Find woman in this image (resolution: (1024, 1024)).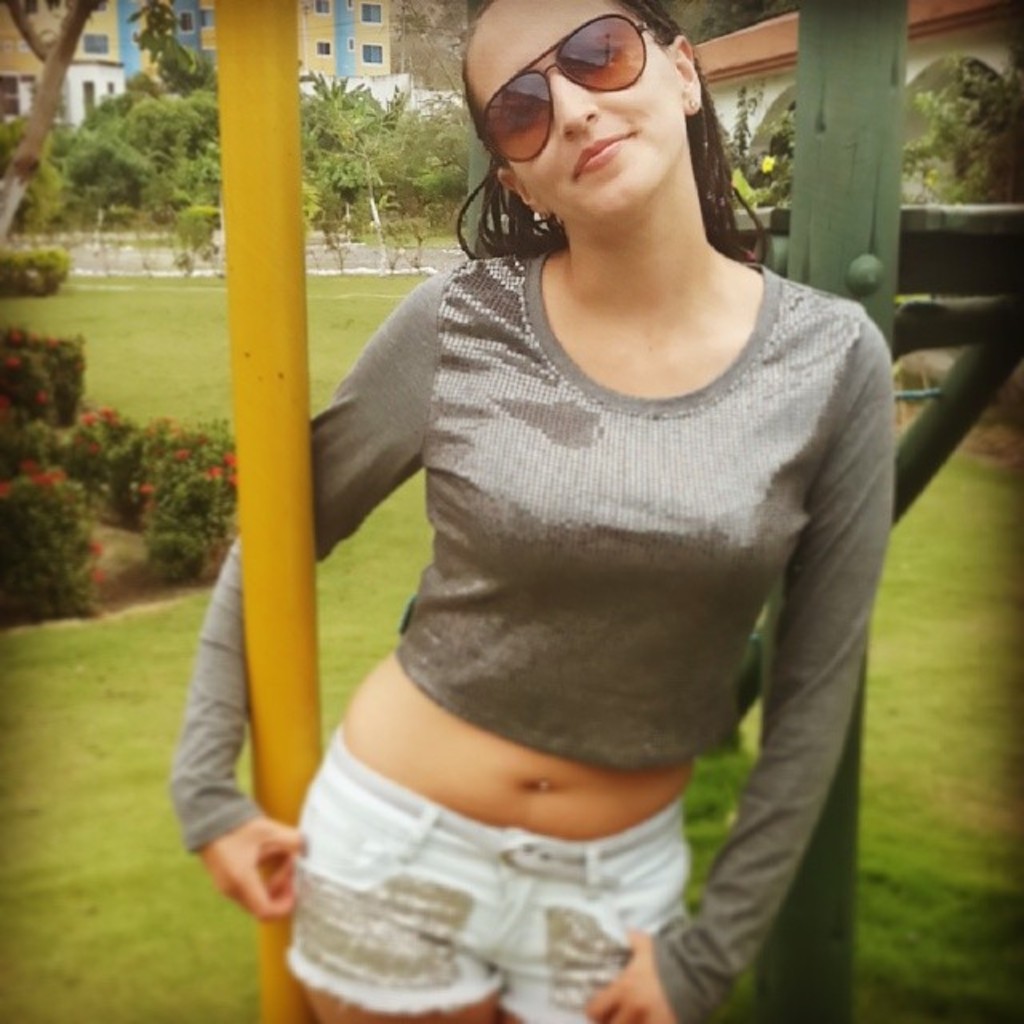
crop(216, 0, 933, 1002).
